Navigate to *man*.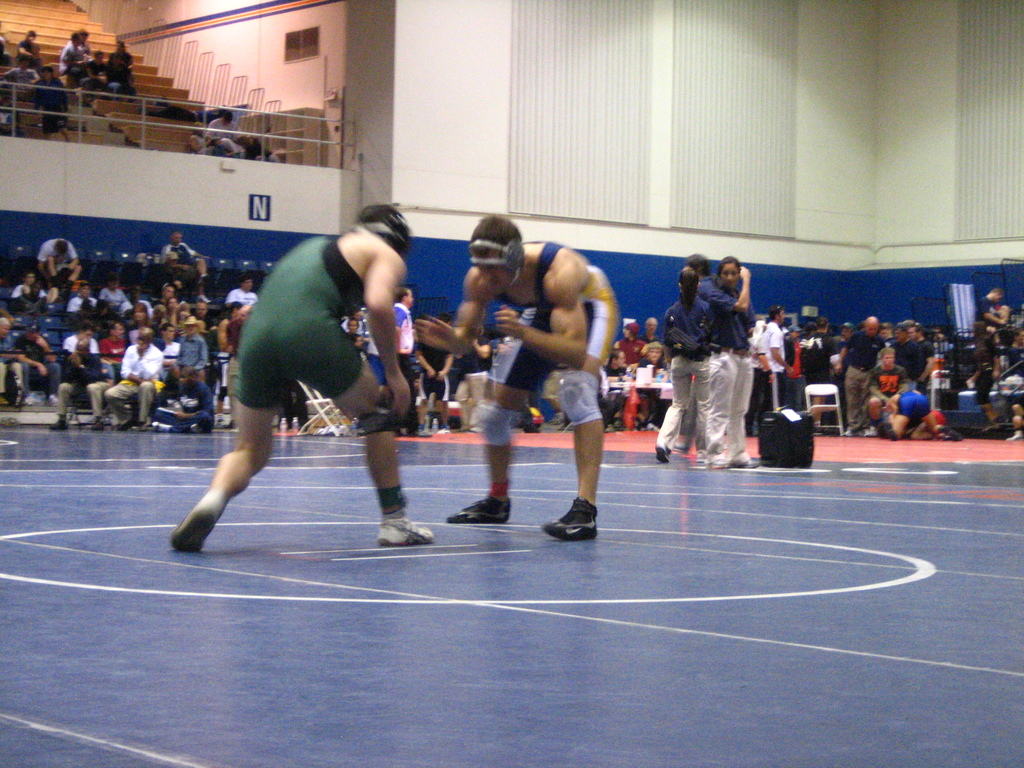
Navigation target: Rect(786, 324, 805, 418).
